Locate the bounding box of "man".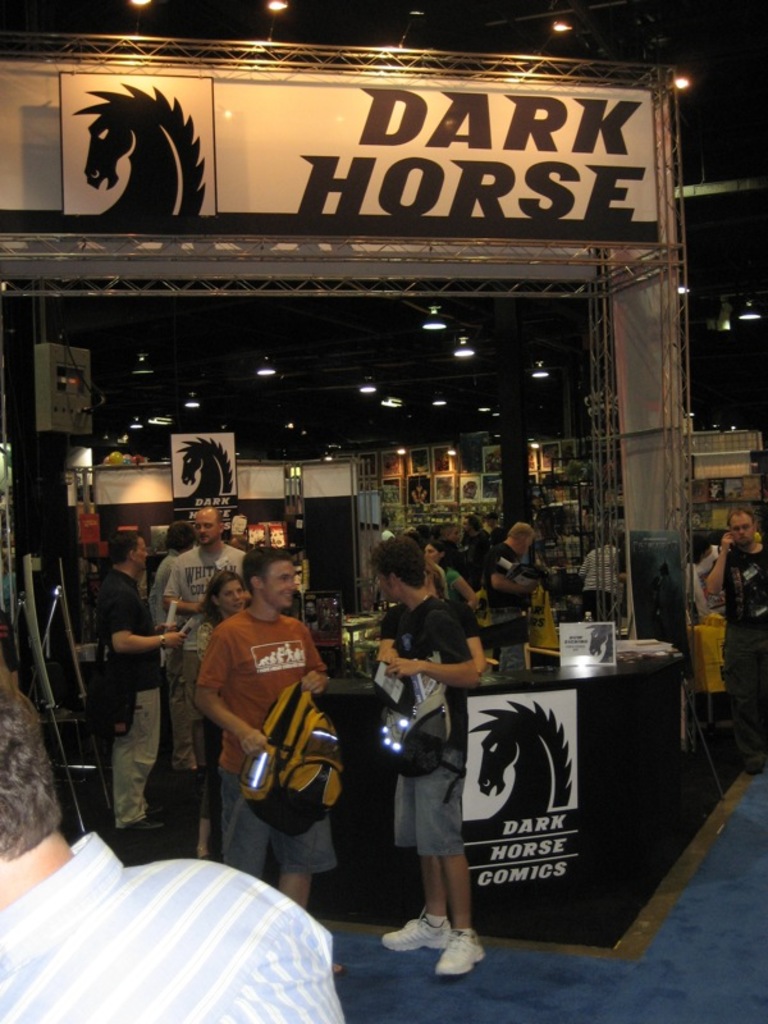
Bounding box: box(178, 538, 360, 899).
